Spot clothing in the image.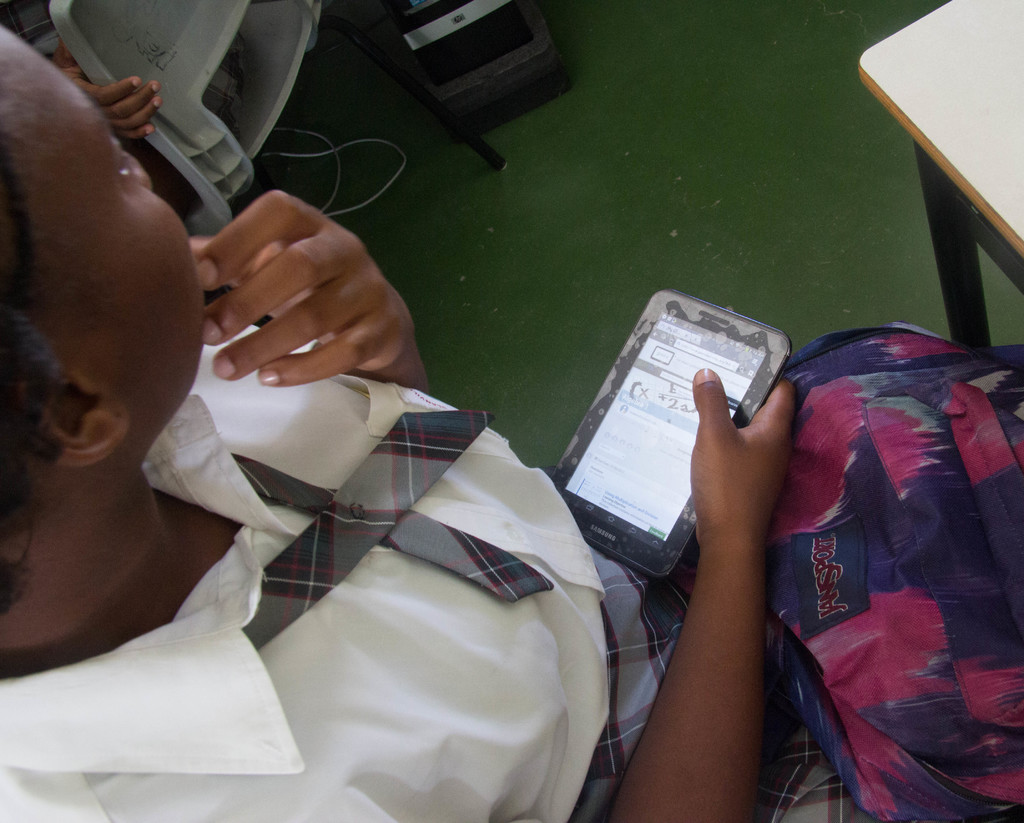
clothing found at detection(0, 318, 890, 822).
